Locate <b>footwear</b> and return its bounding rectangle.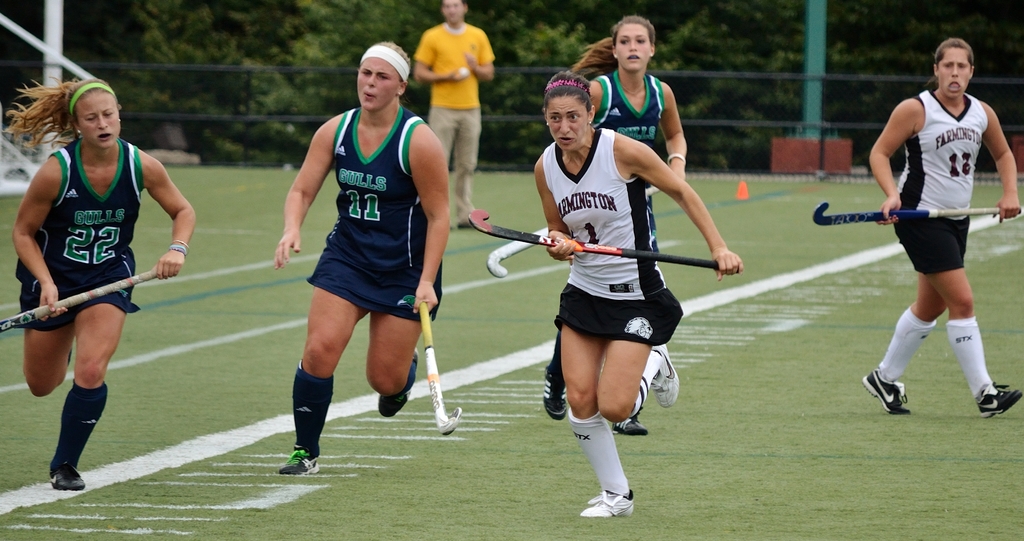
<bbox>47, 461, 84, 490</bbox>.
